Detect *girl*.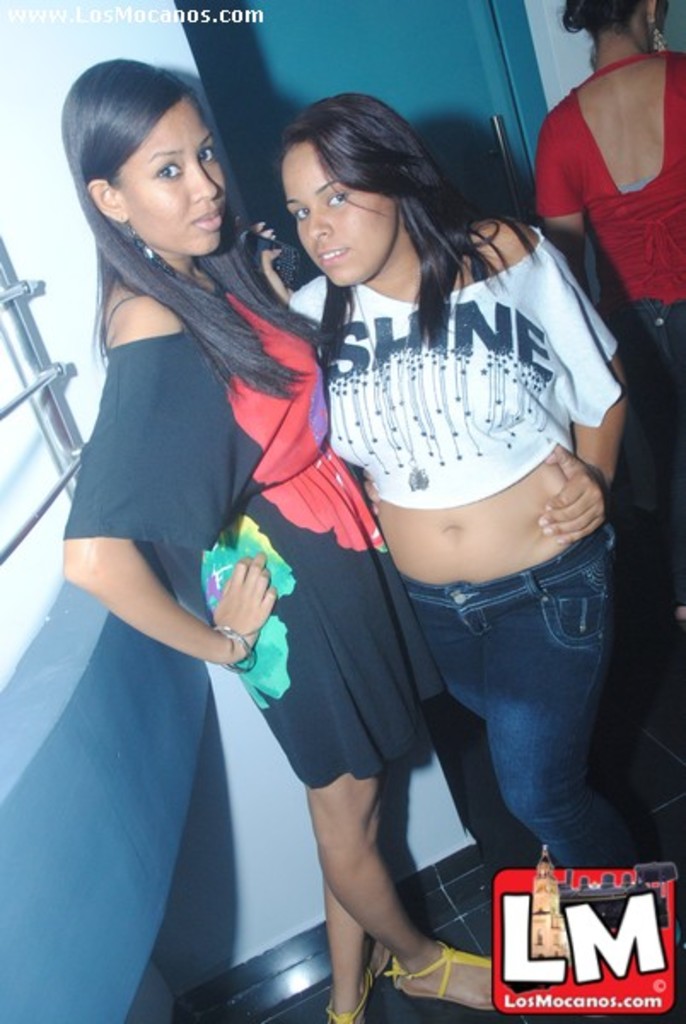
Detected at <box>61,58,507,1022</box>.
